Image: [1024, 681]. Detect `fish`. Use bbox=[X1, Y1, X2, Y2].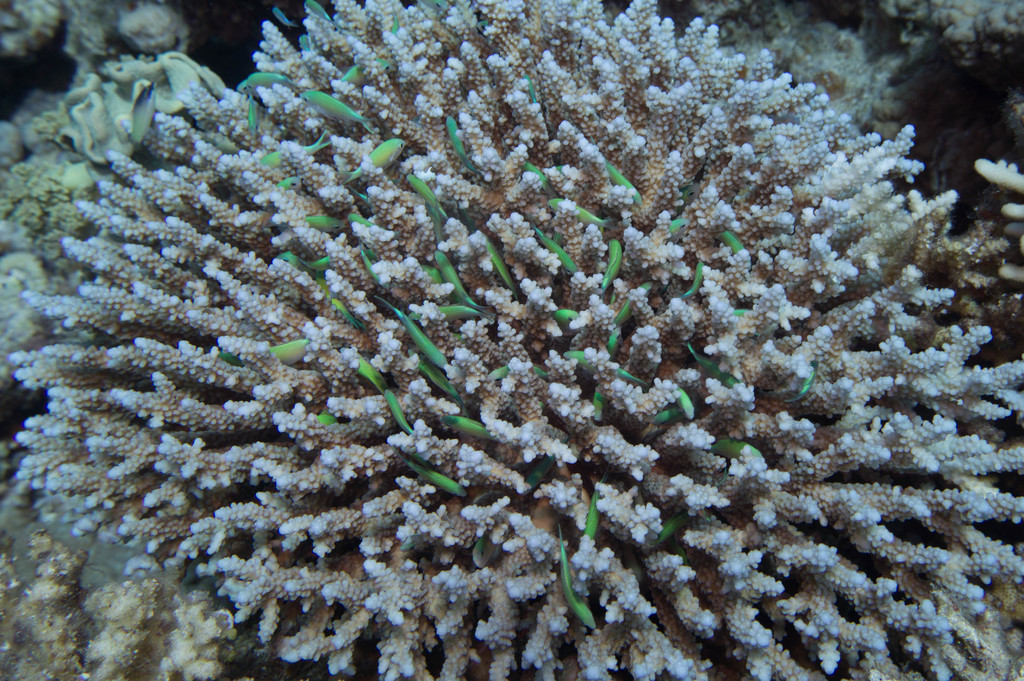
bbox=[434, 302, 480, 319].
